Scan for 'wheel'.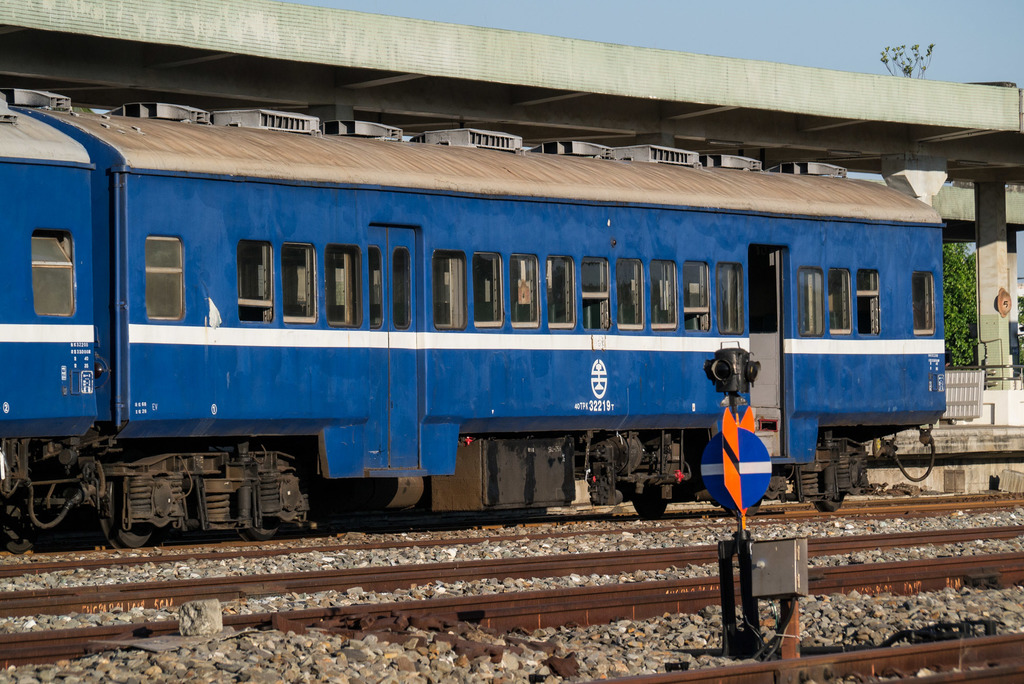
Scan result: [x1=95, y1=475, x2=160, y2=553].
